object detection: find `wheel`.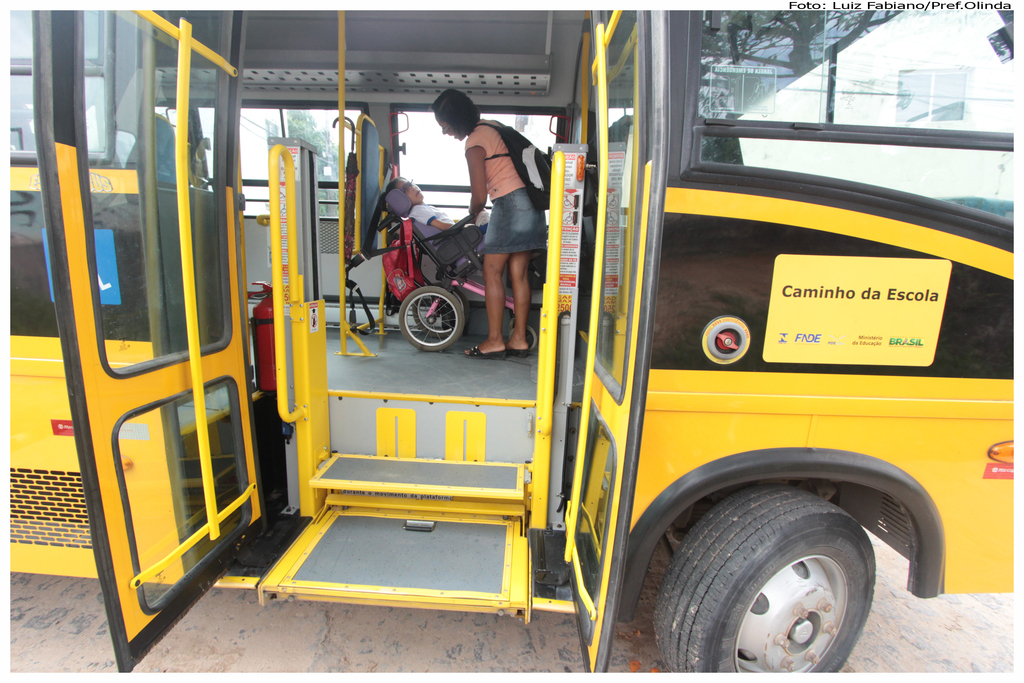
(413, 299, 457, 342).
